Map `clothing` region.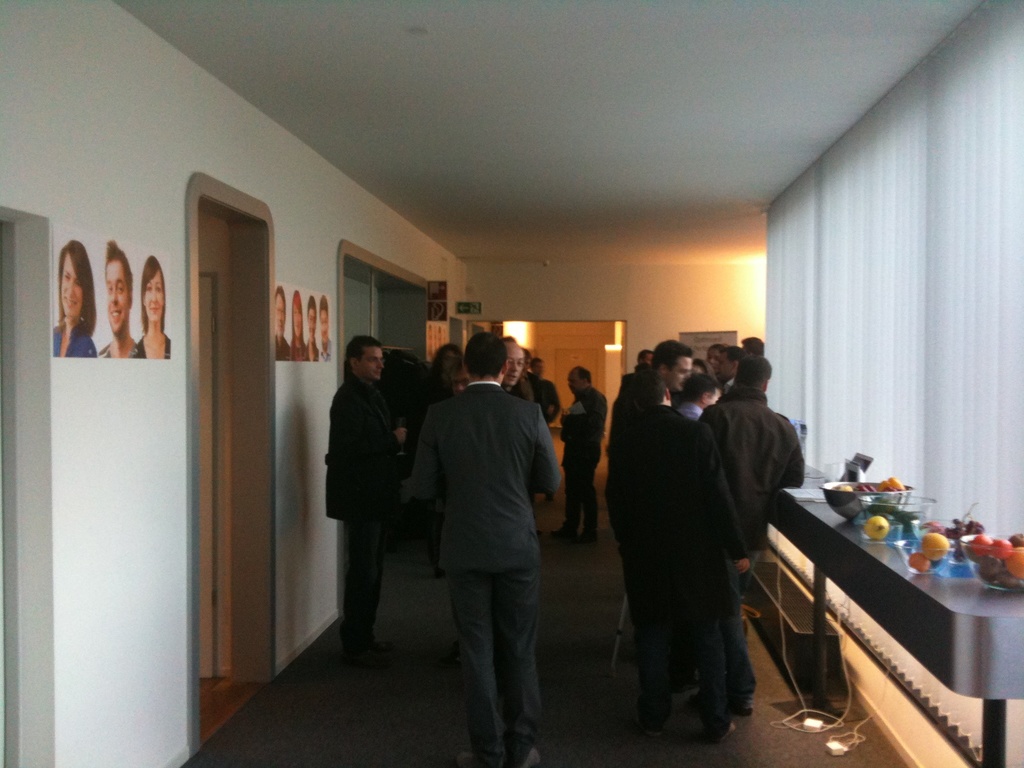
Mapped to Rect(323, 370, 405, 637).
